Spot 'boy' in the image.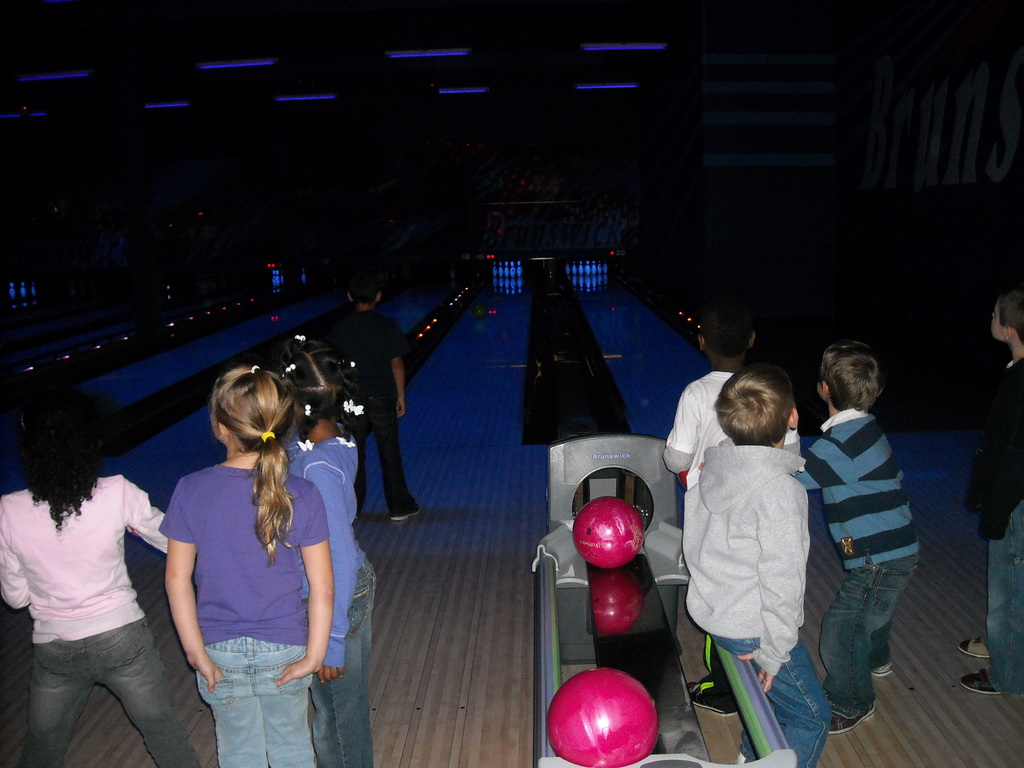
'boy' found at box(685, 359, 834, 767).
